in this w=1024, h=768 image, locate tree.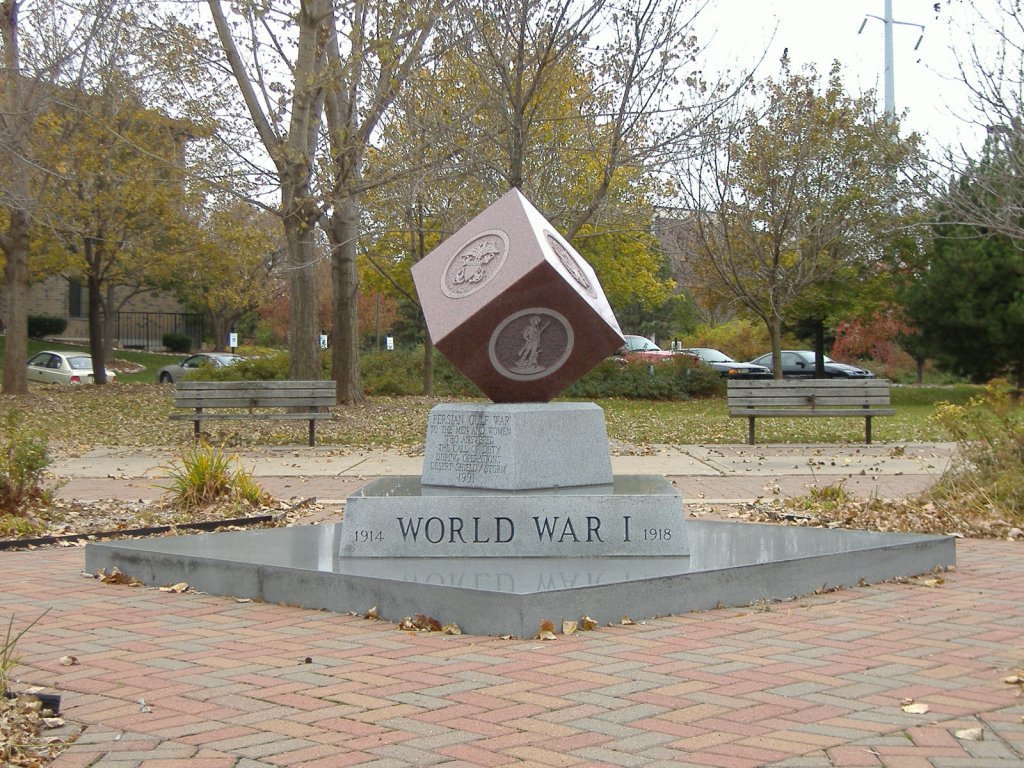
Bounding box: [x1=726, y1=56, x2=938, y2=374].
